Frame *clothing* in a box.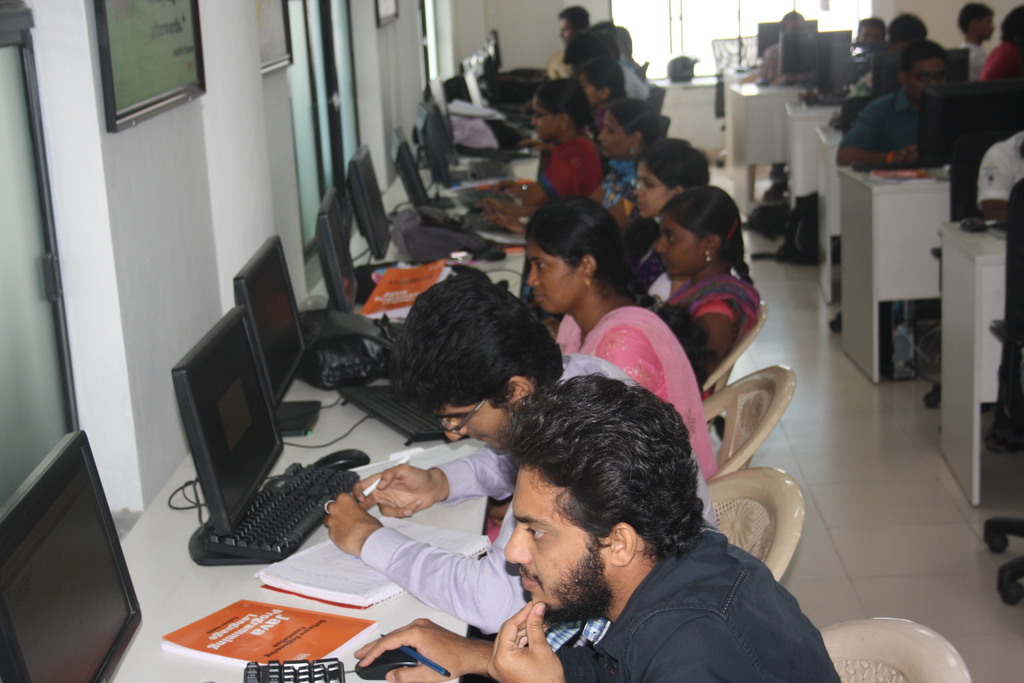
835 85 920 149.
